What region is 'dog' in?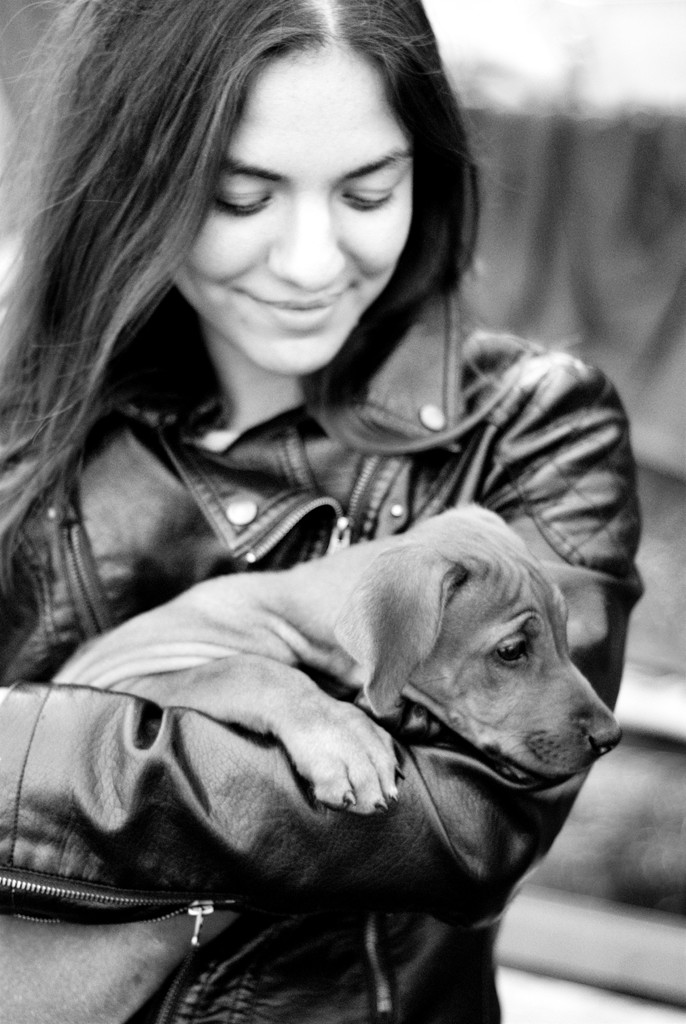
Rect(0, 497, 624, 1023).
